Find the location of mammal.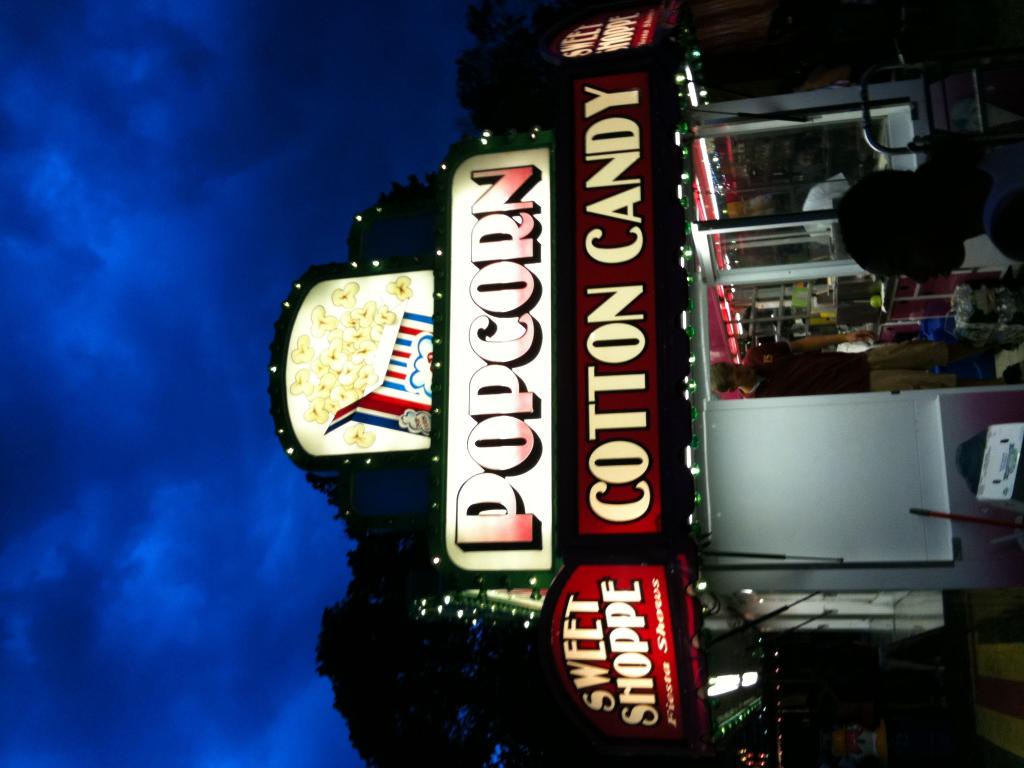
Location: (708, 330, 1023, 395).
